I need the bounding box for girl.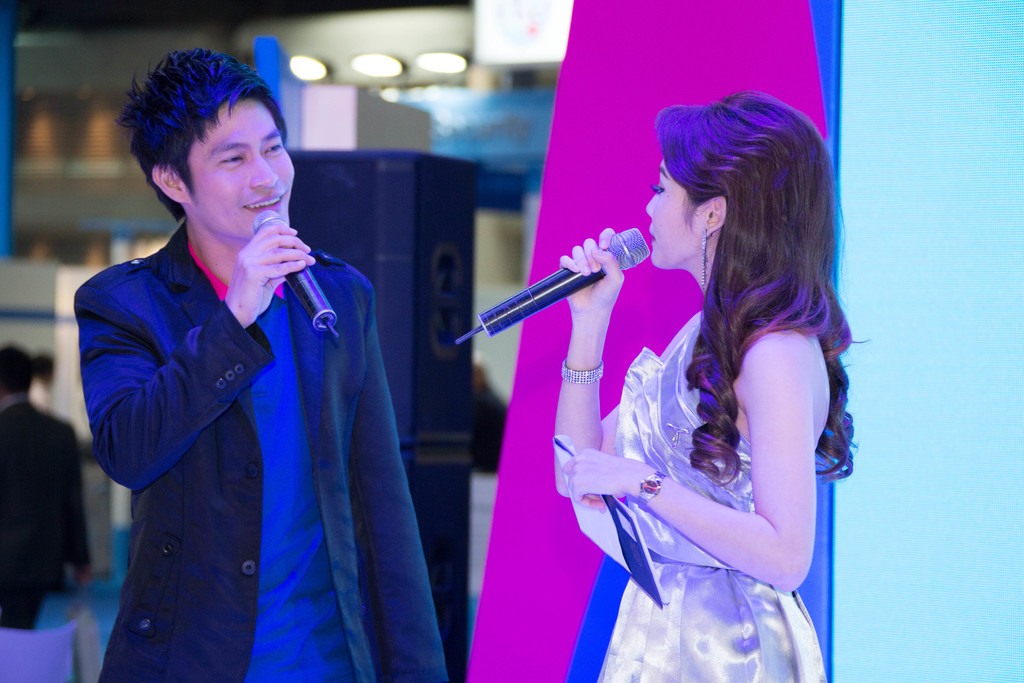
Here it is: box=[547, 80, 866, 682].
